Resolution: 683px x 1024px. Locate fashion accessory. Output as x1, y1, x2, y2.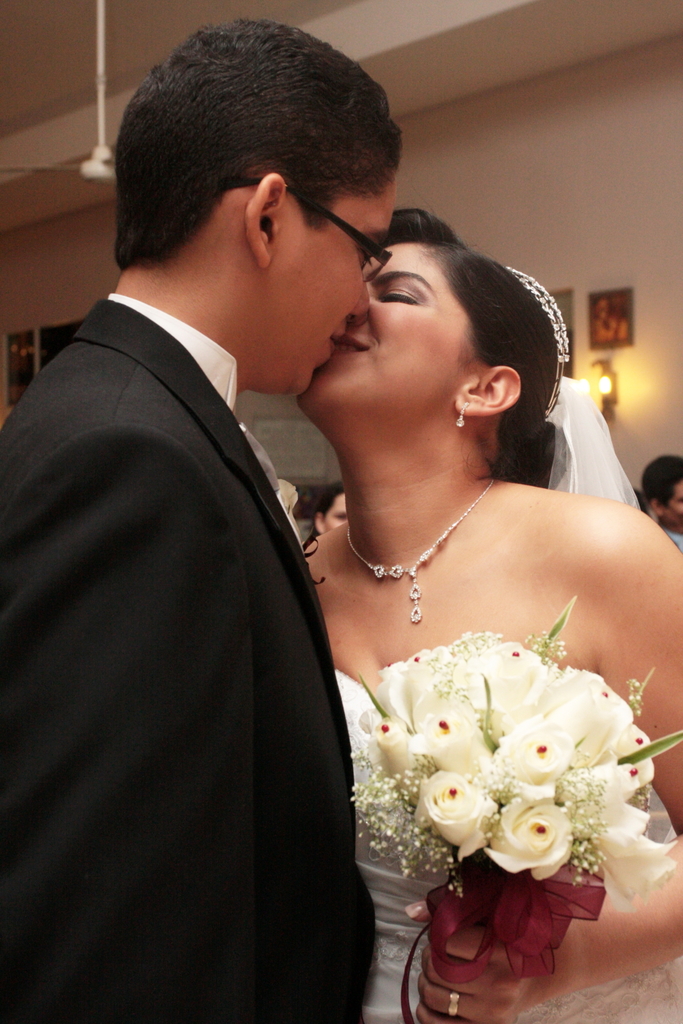
444, 991, 462, 1019.
